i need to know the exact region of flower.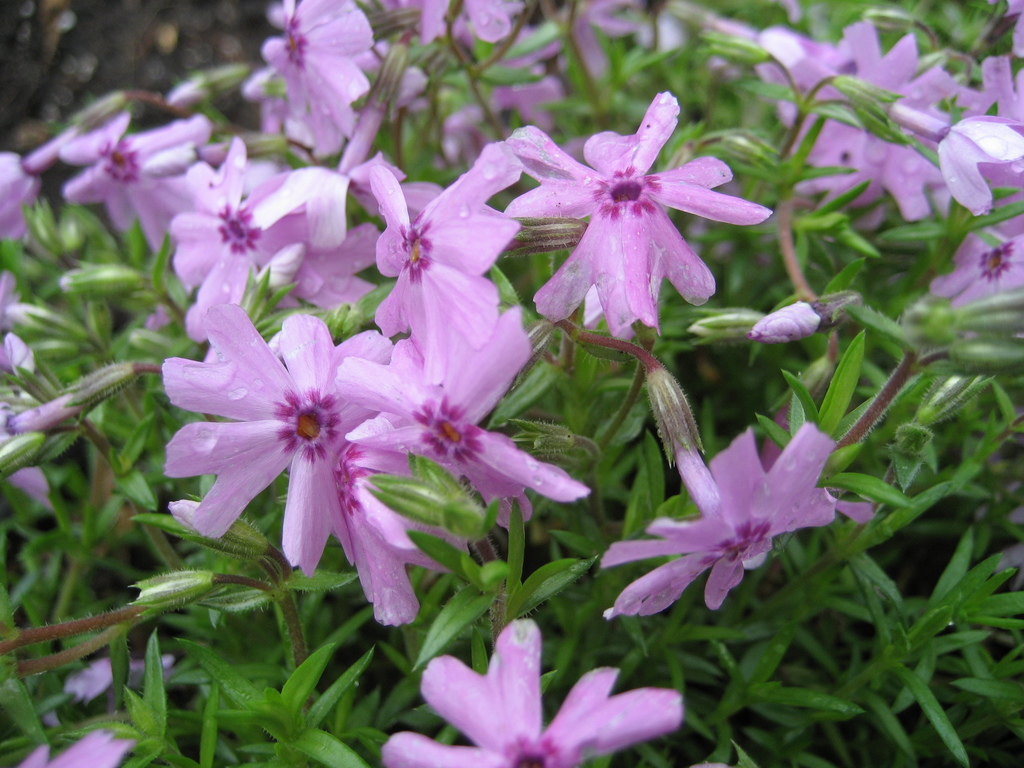
Region: pyautogui.locateOnScreen(58, 114, 205, 238).
